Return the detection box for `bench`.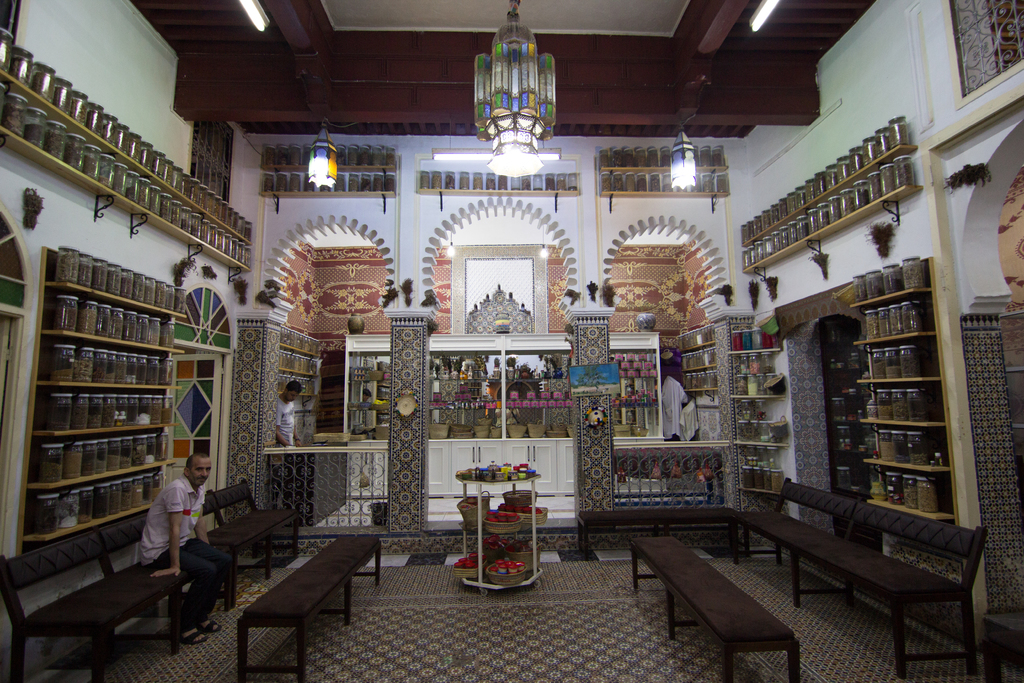
bbox=(237, 534, 379, 682).
